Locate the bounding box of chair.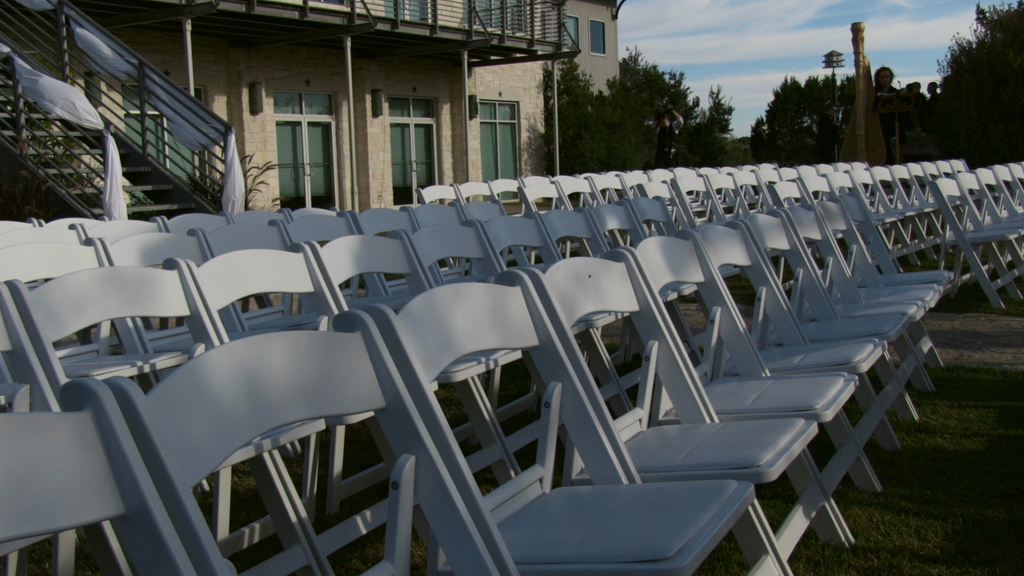
Bounding box: Rect(280, 205, 393, 319).
